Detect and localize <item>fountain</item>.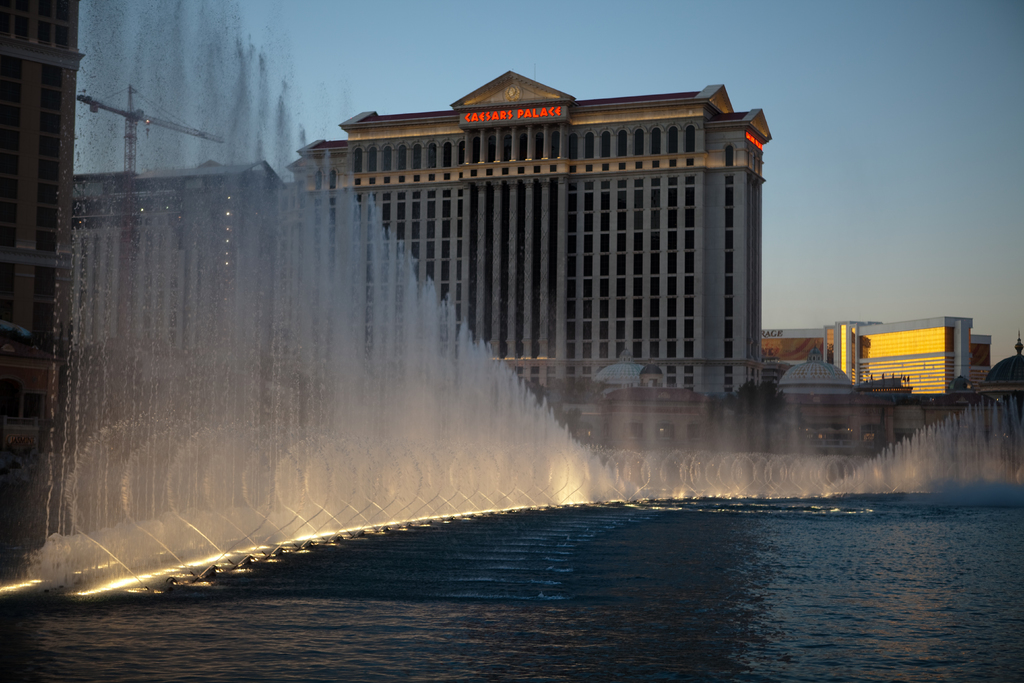
Localized at (left=1, top=0, right=1022, bottom=607).
